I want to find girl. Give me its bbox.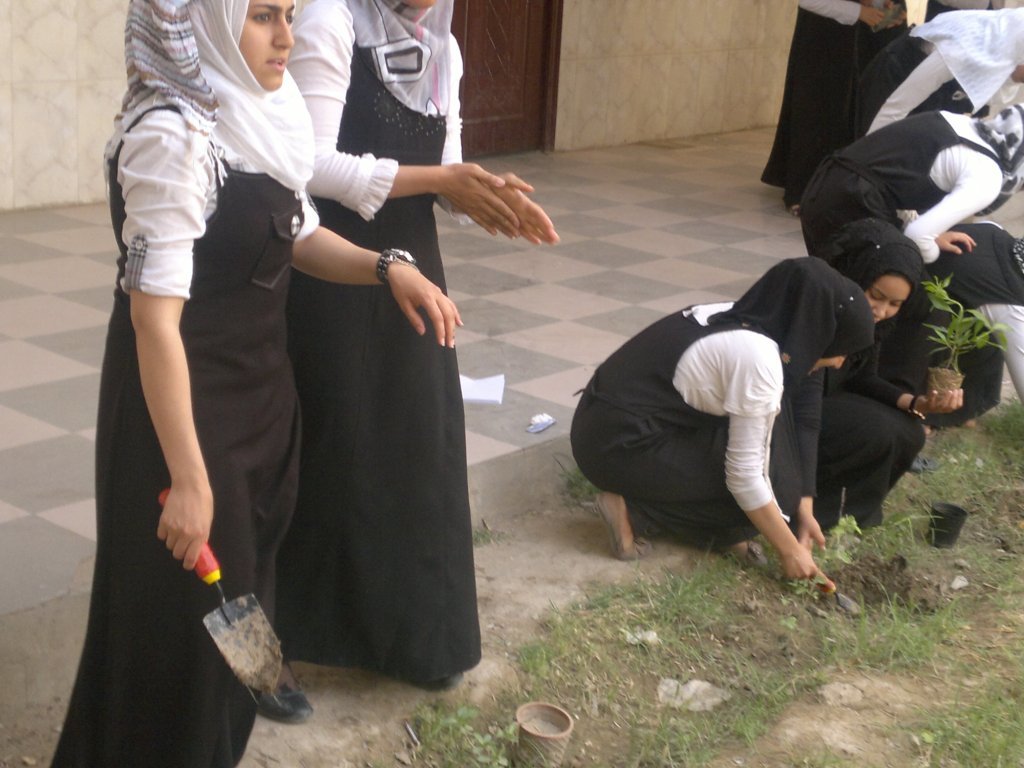
rect(761, 4, 891, 210).
